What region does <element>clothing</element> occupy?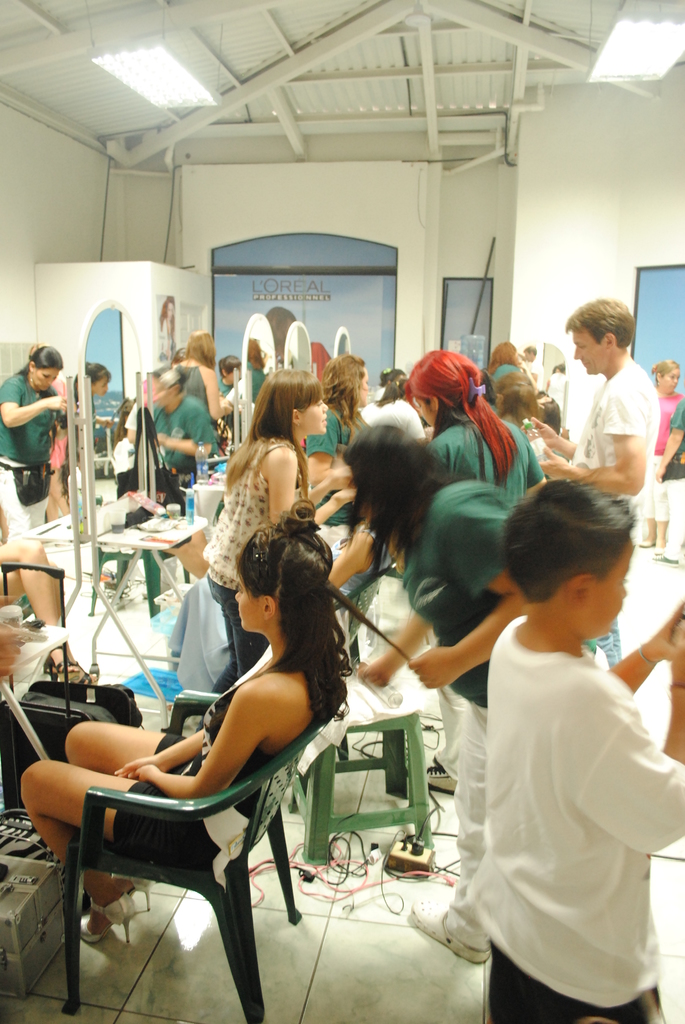
bbox=(583, 361, 648, 648).
